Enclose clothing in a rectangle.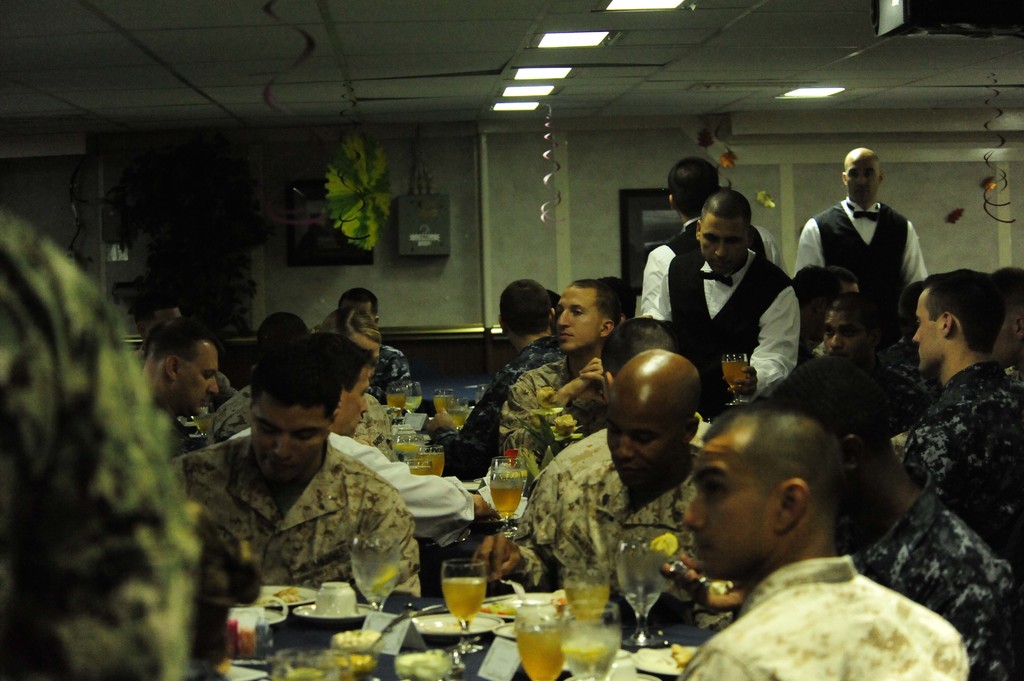
[x1=205, y1=383, x2=257, y2=435].
